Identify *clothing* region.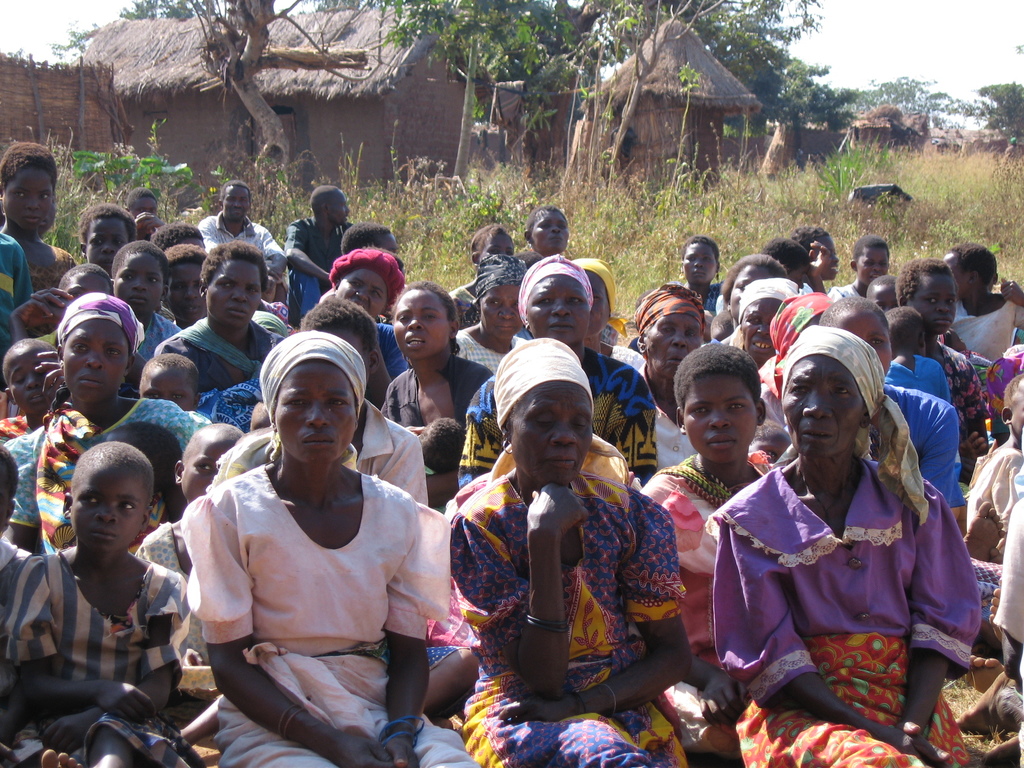
Region: {"x1": 0, "y1": 398, "x2": 210, "y2": 562}.
